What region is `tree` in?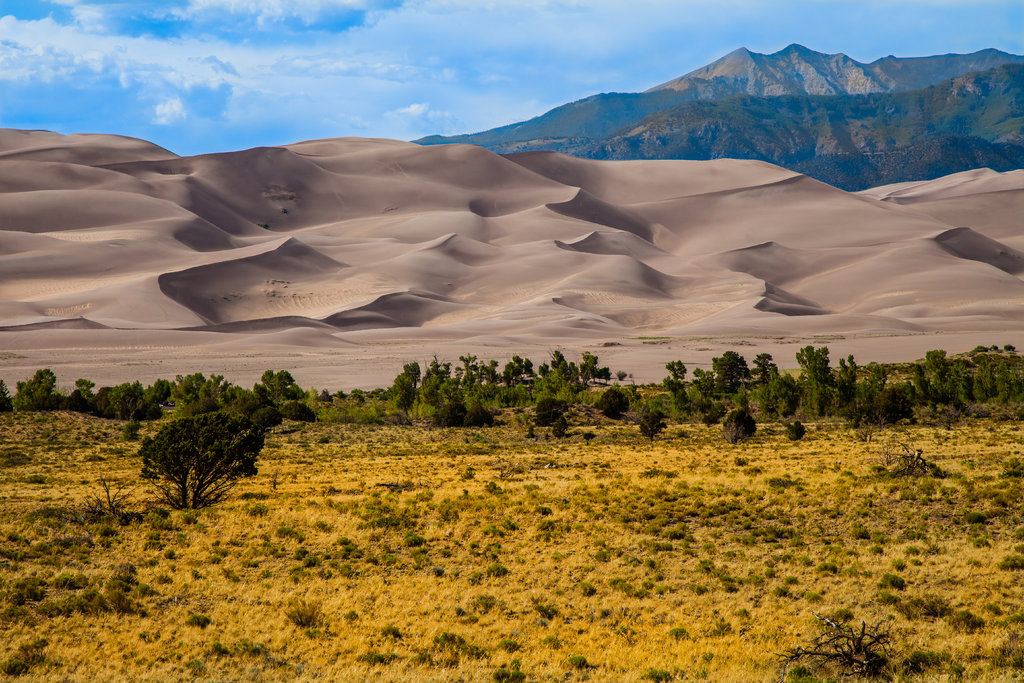
pyautogui.locateOnScreen(833, 353, 858, 419).
